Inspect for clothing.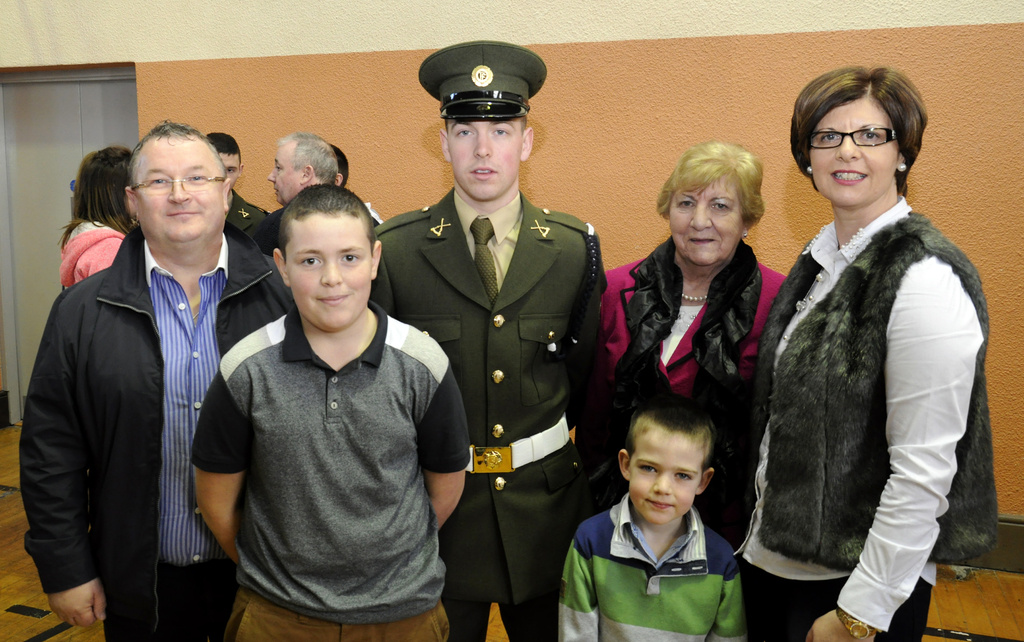
Inspection: x1=571 y1=231 x2=786 y2=539.
